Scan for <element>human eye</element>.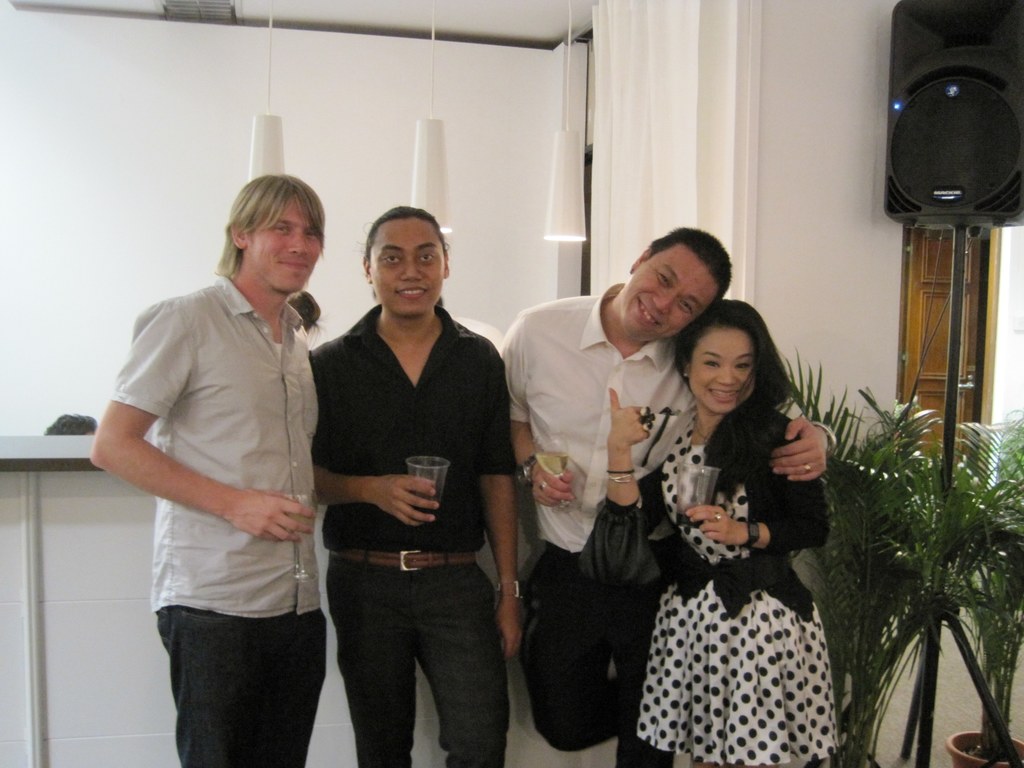
Scan result: (654,269,669,287).
